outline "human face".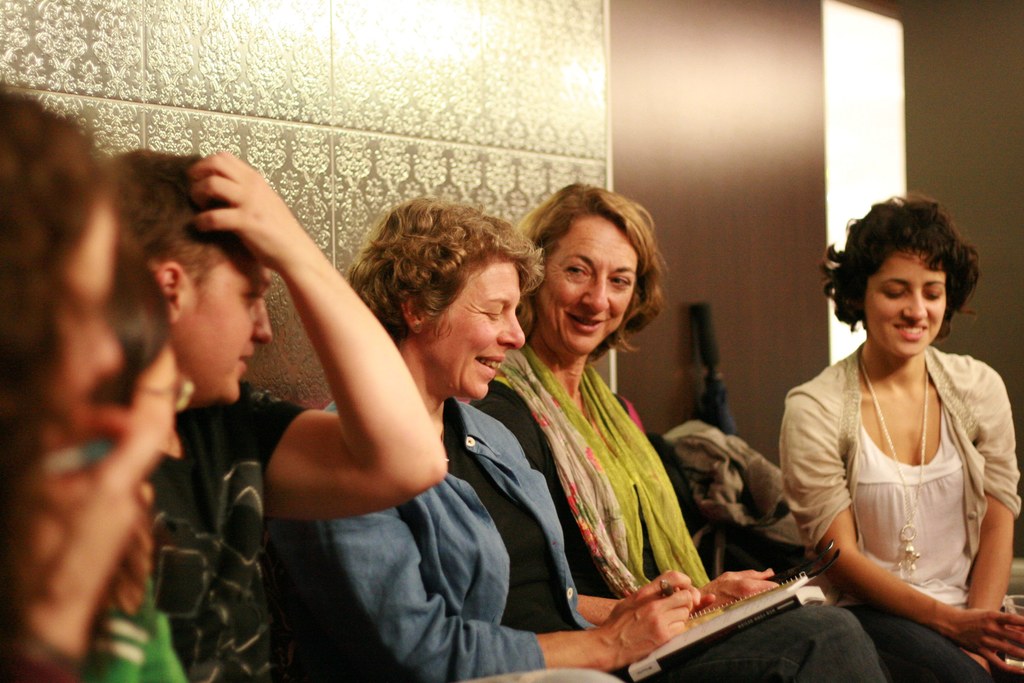
Outline: l=867, t=249, r=948, b=356.
